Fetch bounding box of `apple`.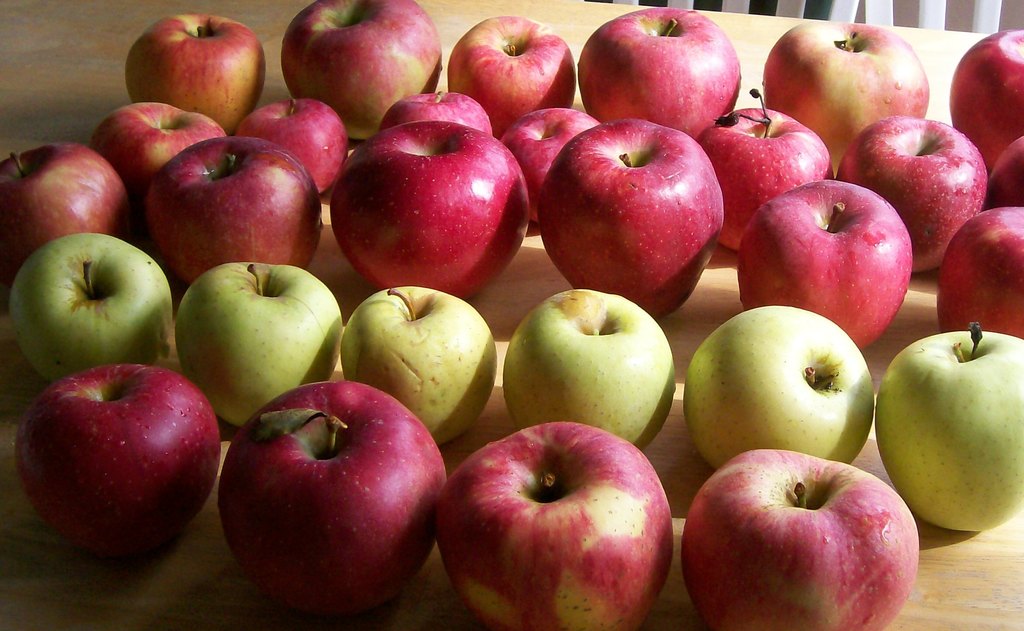
Bbox: 20/362/209/565.
